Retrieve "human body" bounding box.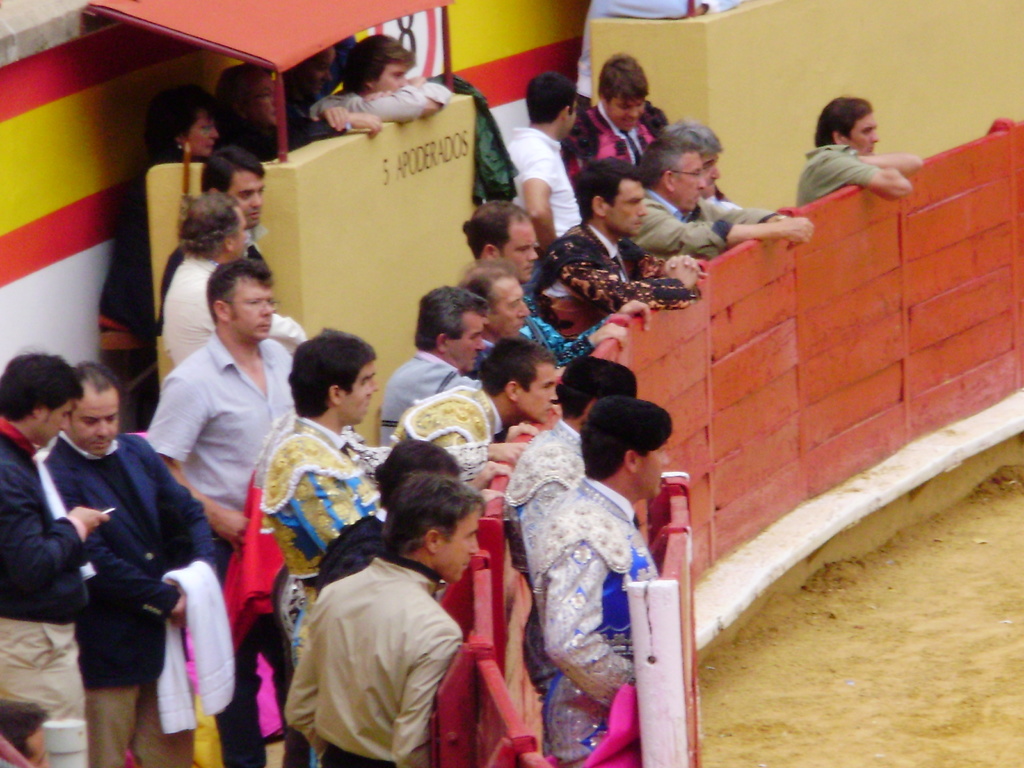
Bounding box: <box>160,192,311,393</box>.
